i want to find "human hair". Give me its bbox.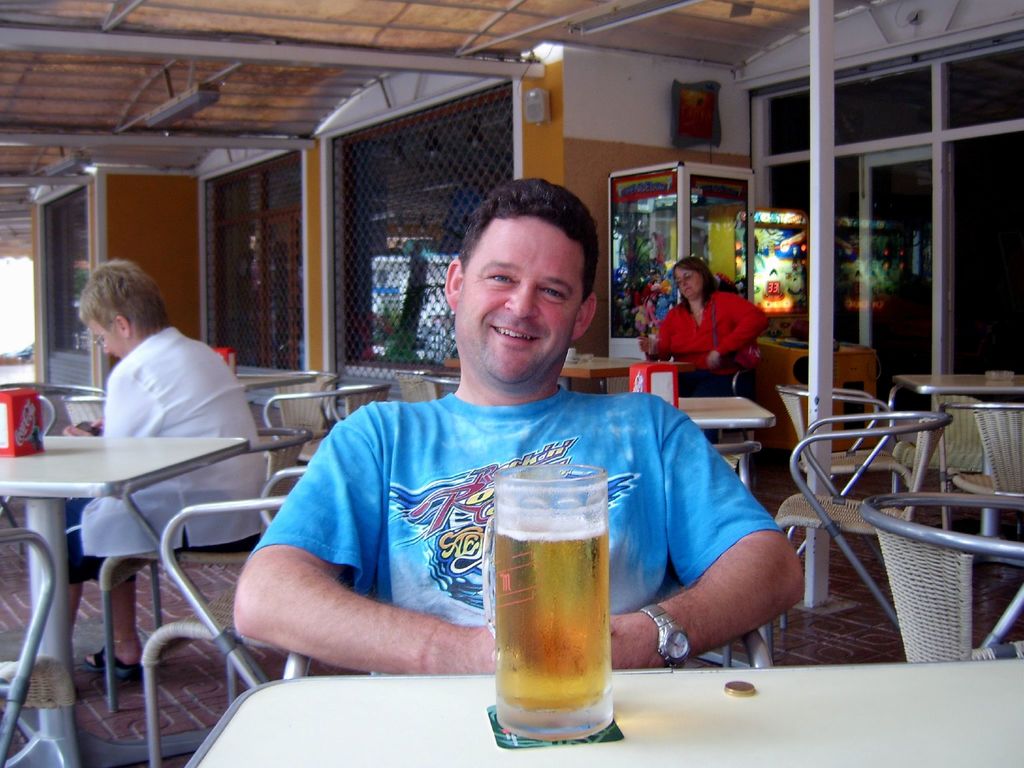
673/258/719/316.
